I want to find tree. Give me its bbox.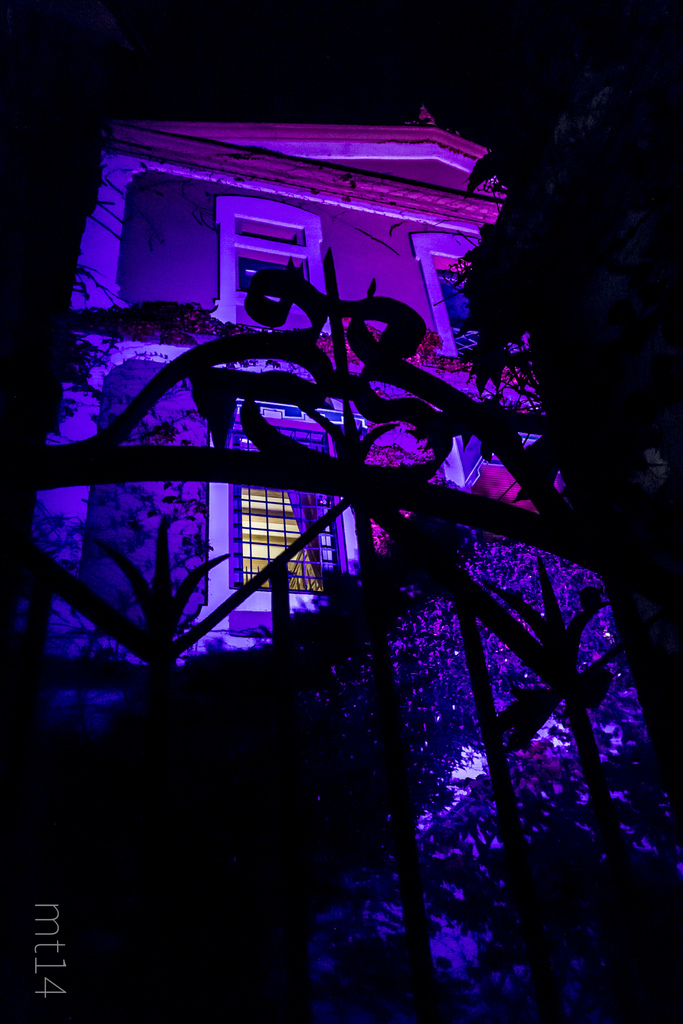
detection(432, 0, 682, 450).
